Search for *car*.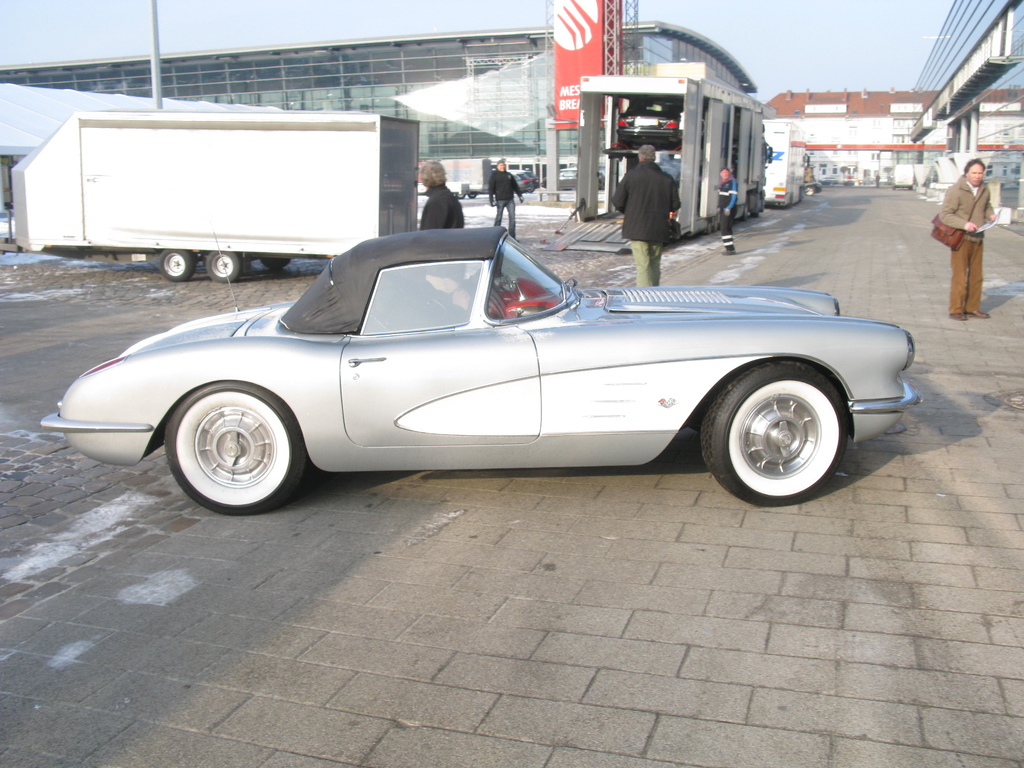
Found at x1=41 y1=222 x2=929 y2=525.
